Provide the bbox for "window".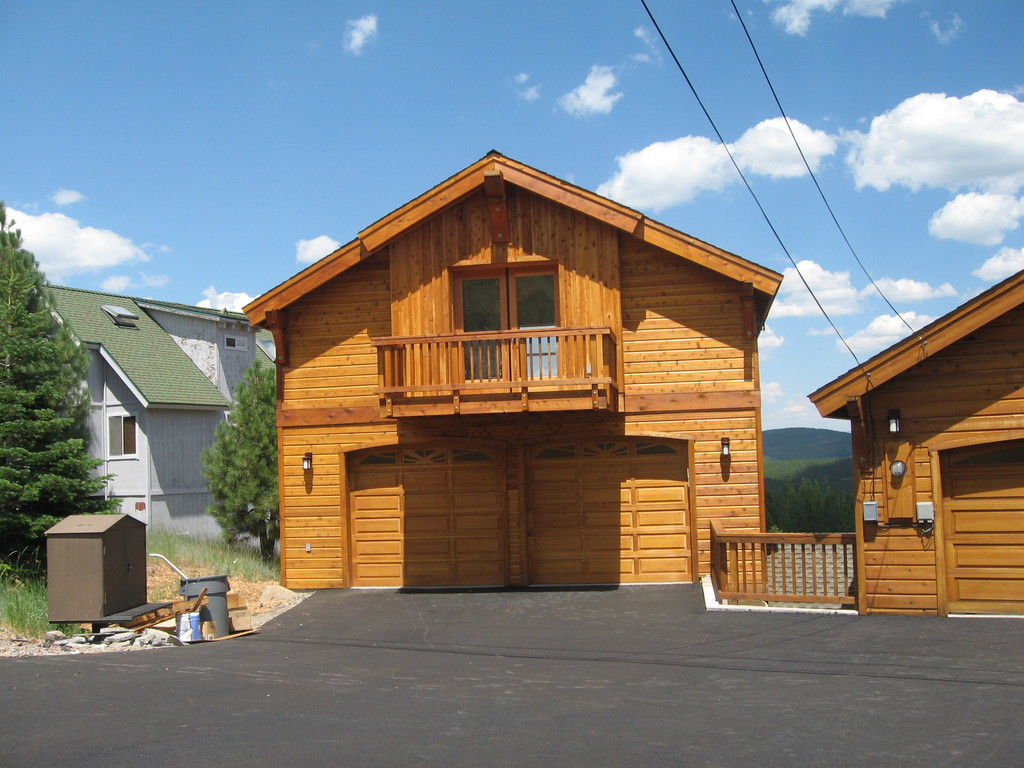
<bbox>102, 412, 144, 463</bbox>.
